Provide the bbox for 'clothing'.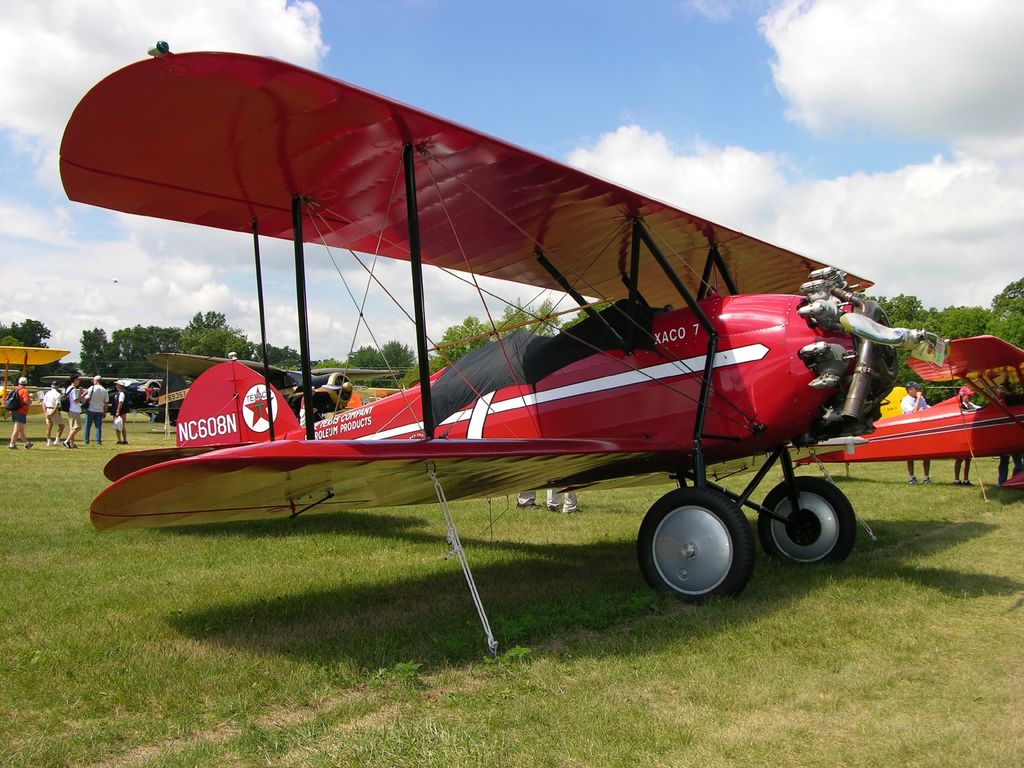
pyautogui.locateOnScreen(109, 385, 127, 428).
